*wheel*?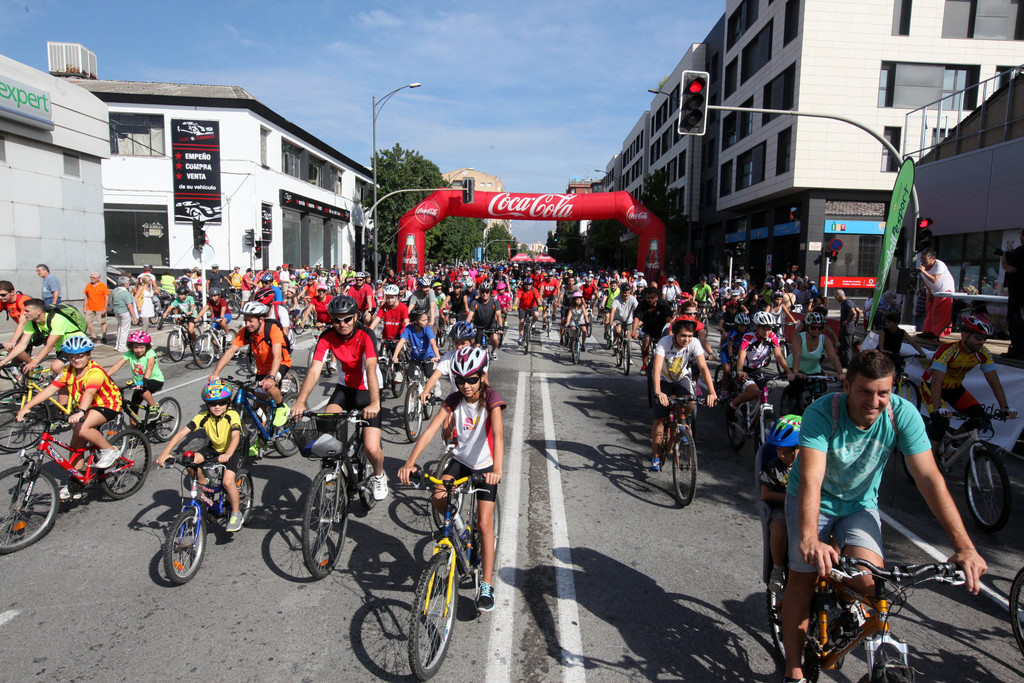
left=570, top=329, right=583, bottom=368
